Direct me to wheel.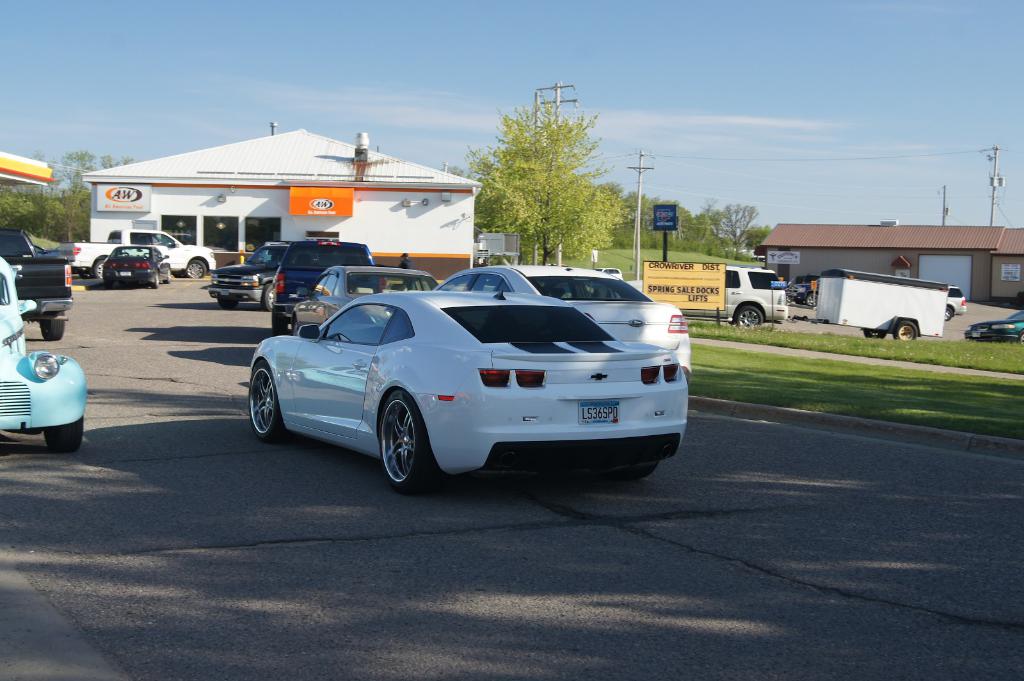
Direction: (92,257,101,277).
